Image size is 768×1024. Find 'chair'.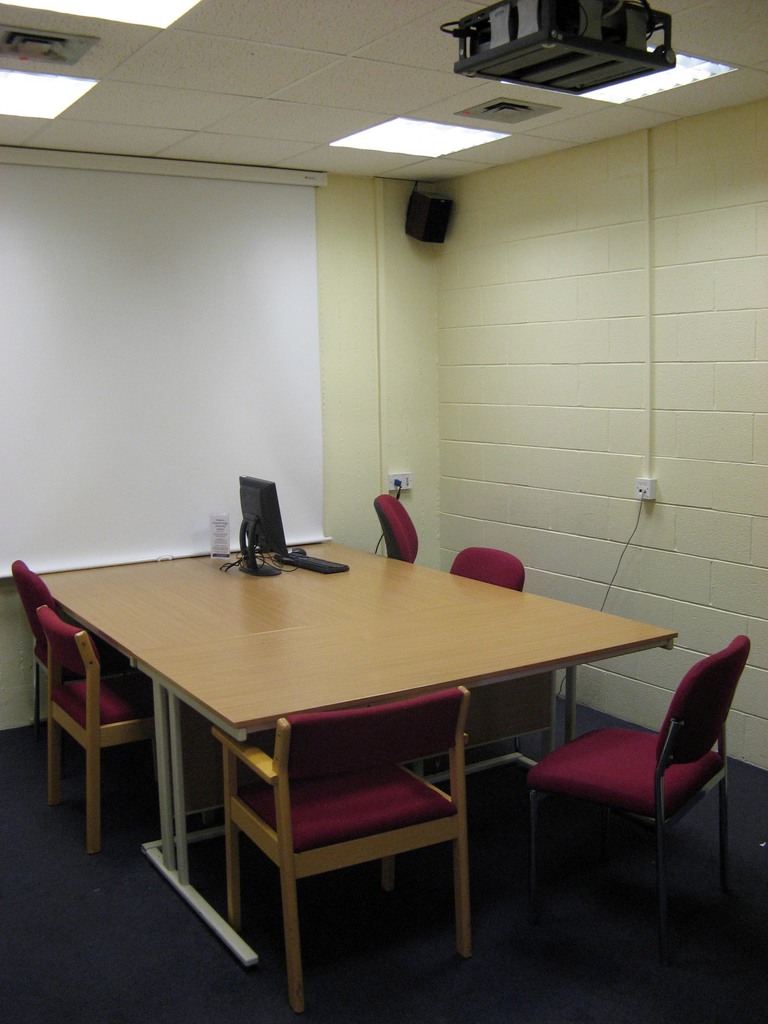
(left=374, top=485, right=422, bottom=569).
